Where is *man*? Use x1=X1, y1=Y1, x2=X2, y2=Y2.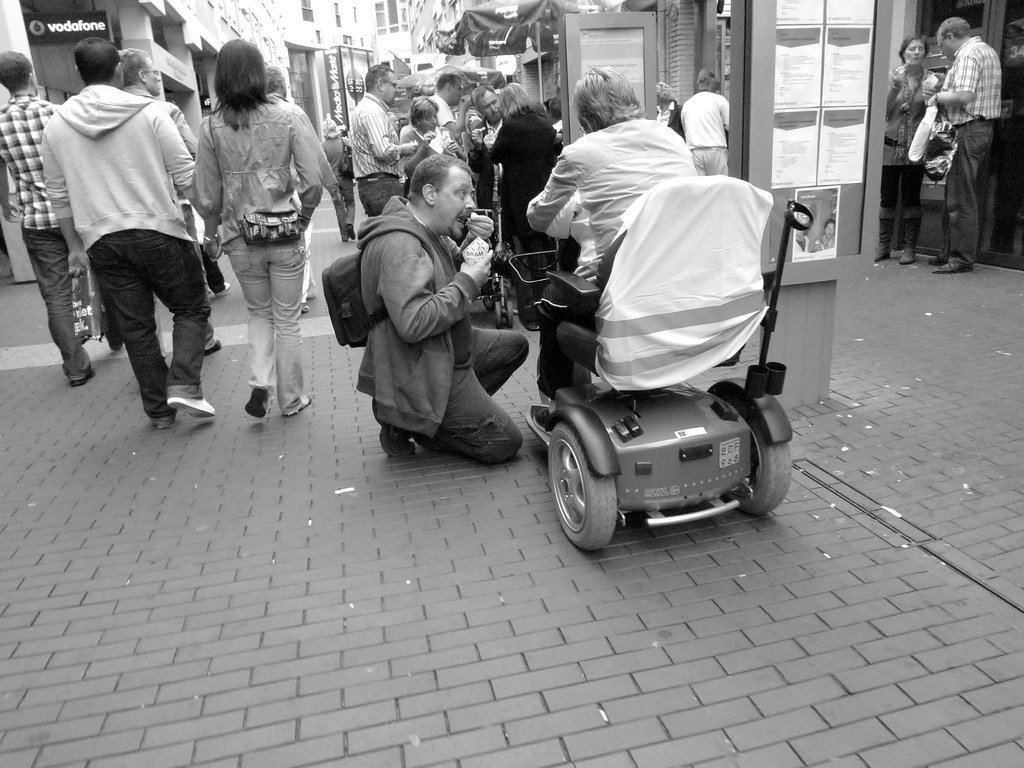
x1=531, y1=68, x2=678, y2=301.
